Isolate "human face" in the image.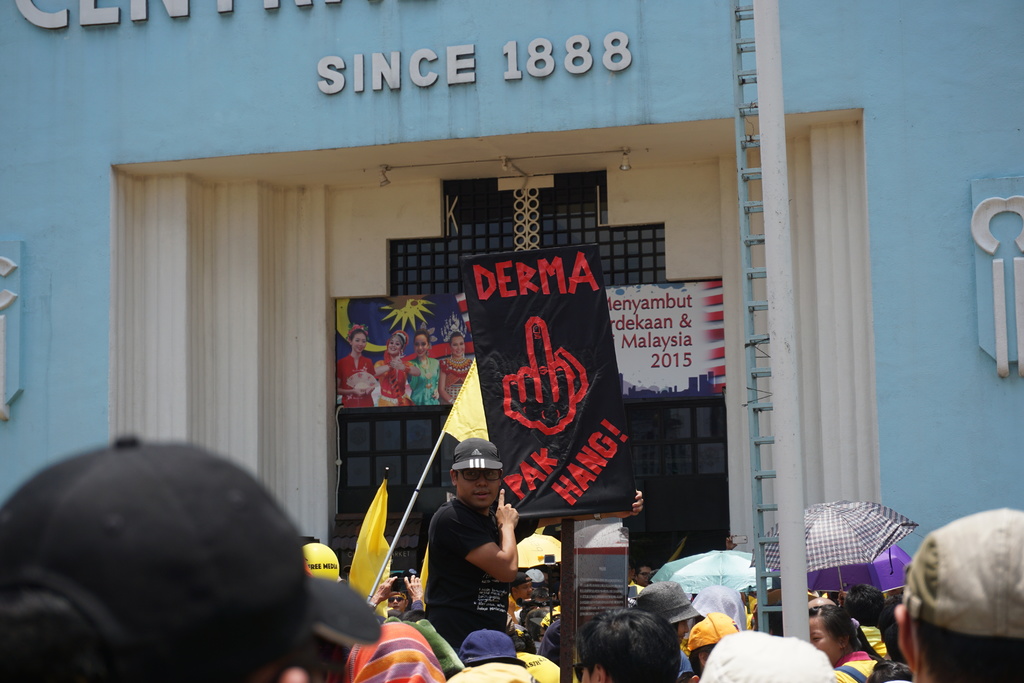
Isolated region: region(810, 619, 841, 667).
